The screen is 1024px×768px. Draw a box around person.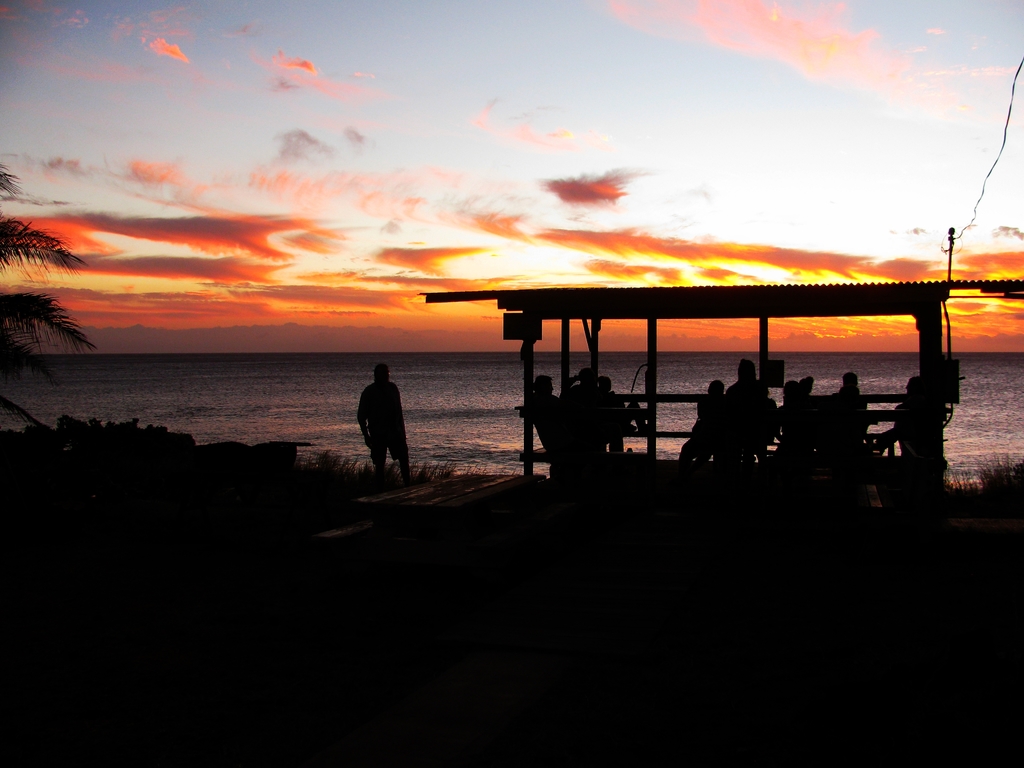
select_region(819, 373, 867, 483).
